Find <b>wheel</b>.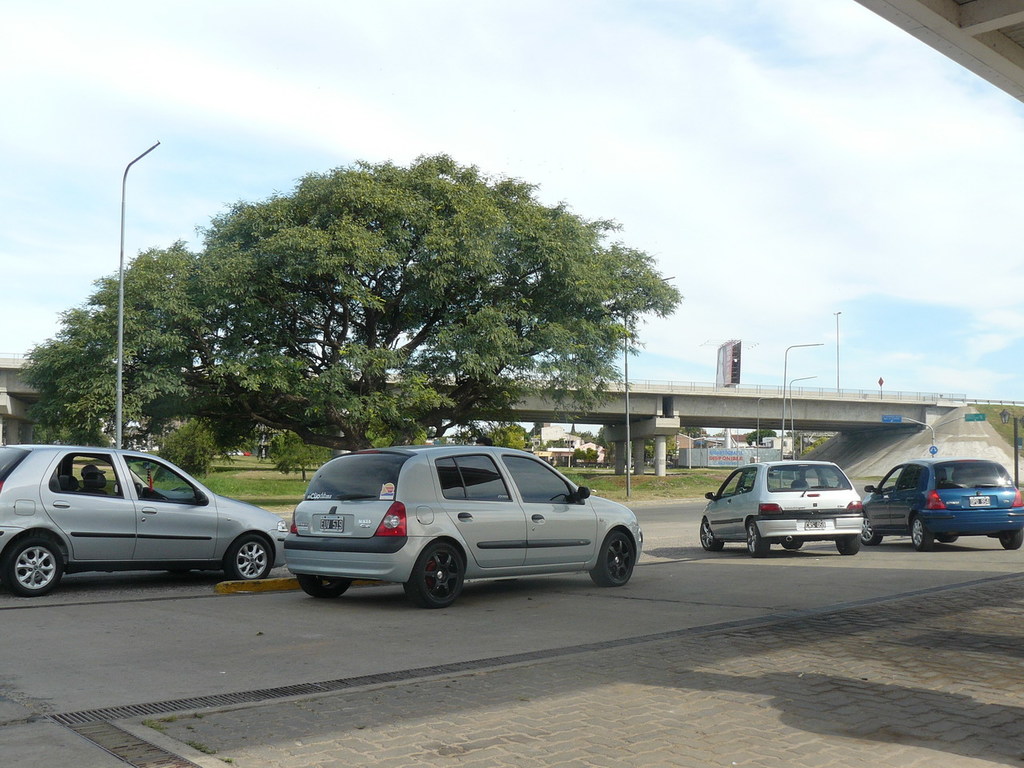
(x1=226, y1=534, x2=273, y2=582).
